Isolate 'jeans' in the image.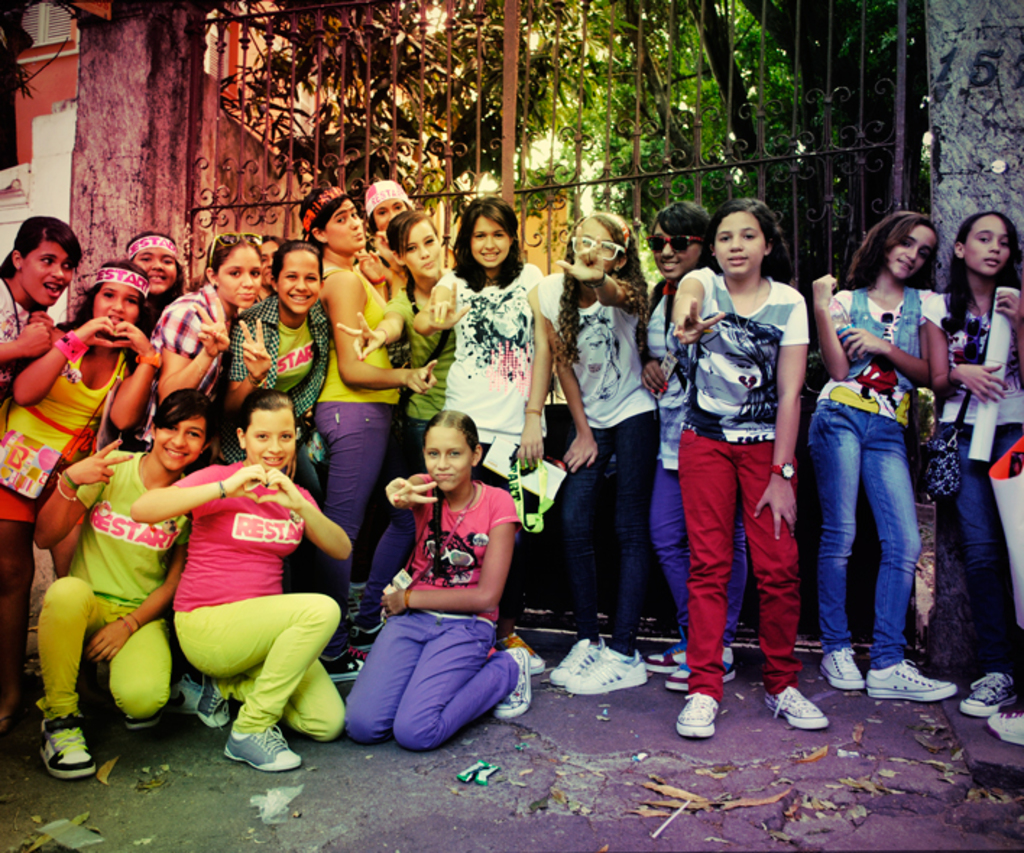
Isolated region: x1=814, y1=379, x2=934, y2=707.
